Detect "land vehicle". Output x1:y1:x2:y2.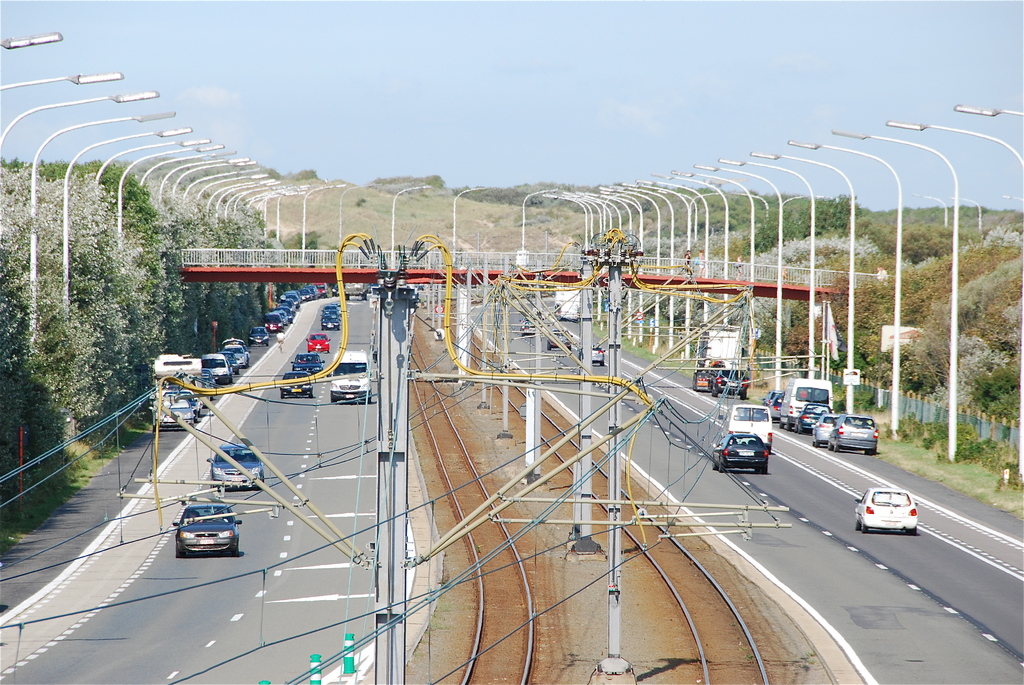
714:404:775:455.
